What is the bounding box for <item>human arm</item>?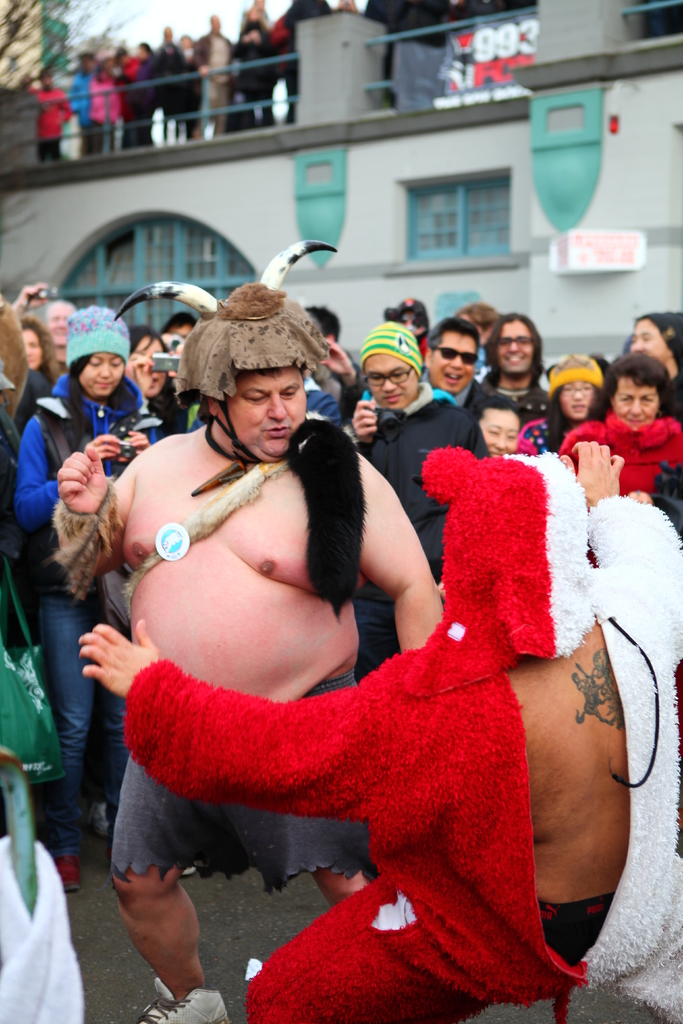
l=8, t=278, r=50, b=323.
